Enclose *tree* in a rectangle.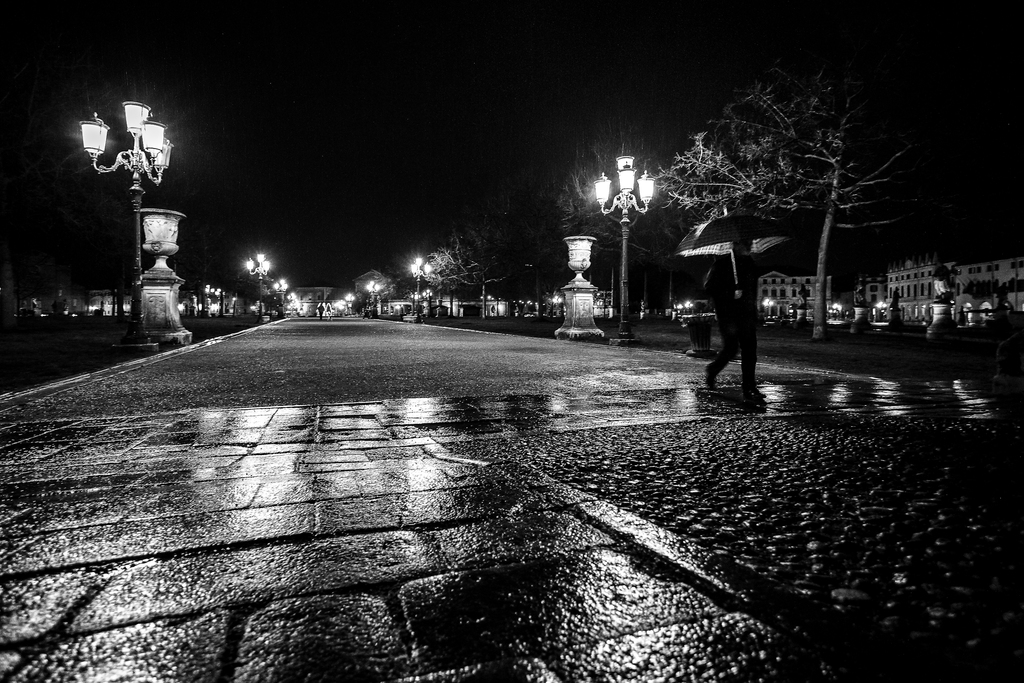
(422, 215, 536, 315).
